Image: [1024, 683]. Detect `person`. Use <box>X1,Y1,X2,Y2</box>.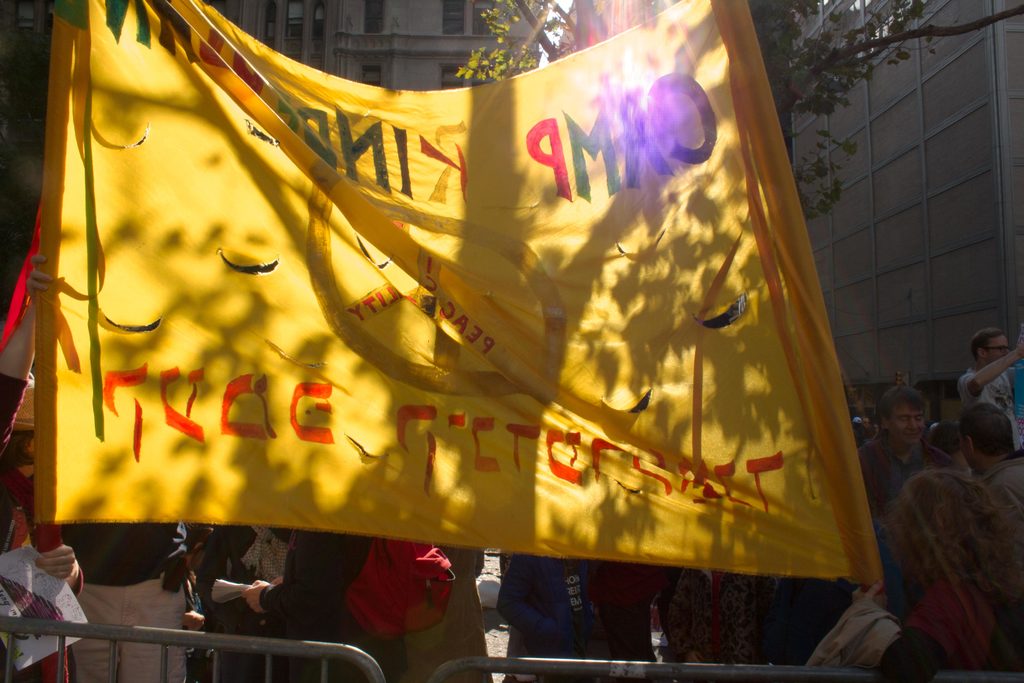
<box>854,384,967,520</box>.
